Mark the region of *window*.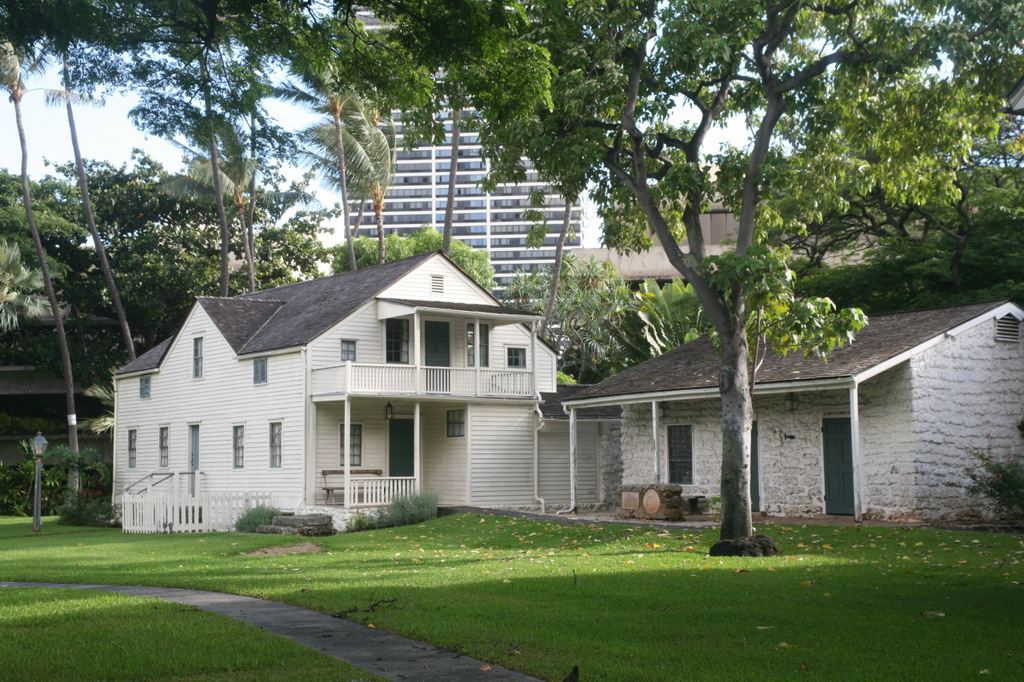
Region: rect(161, 425, 169, 468).
